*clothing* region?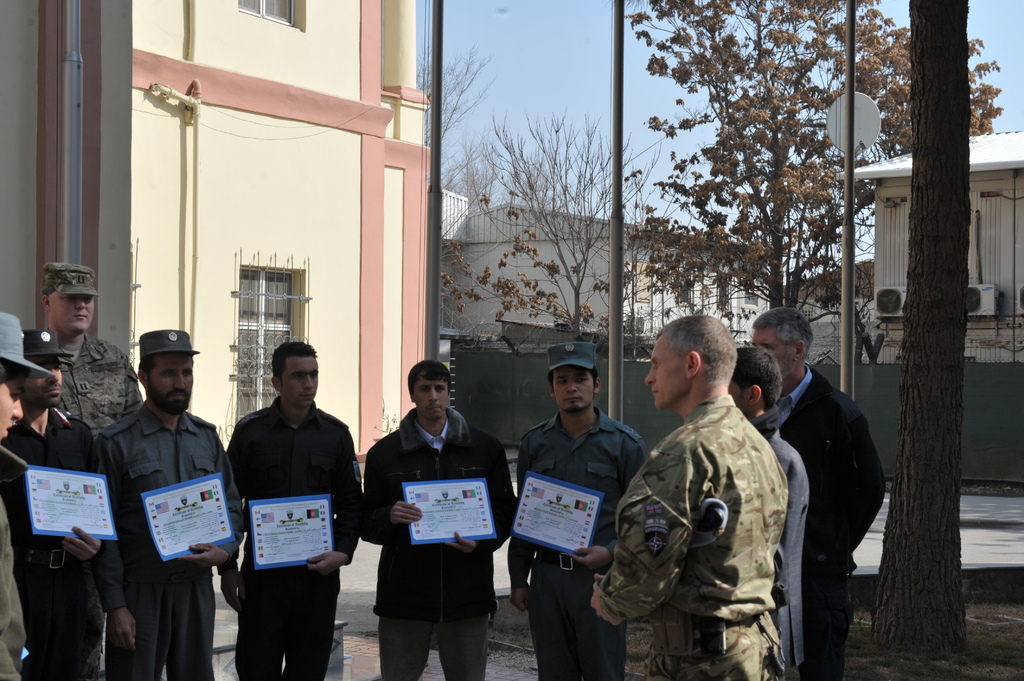
(x1=226, y1=400, x2=373, y2=680)
